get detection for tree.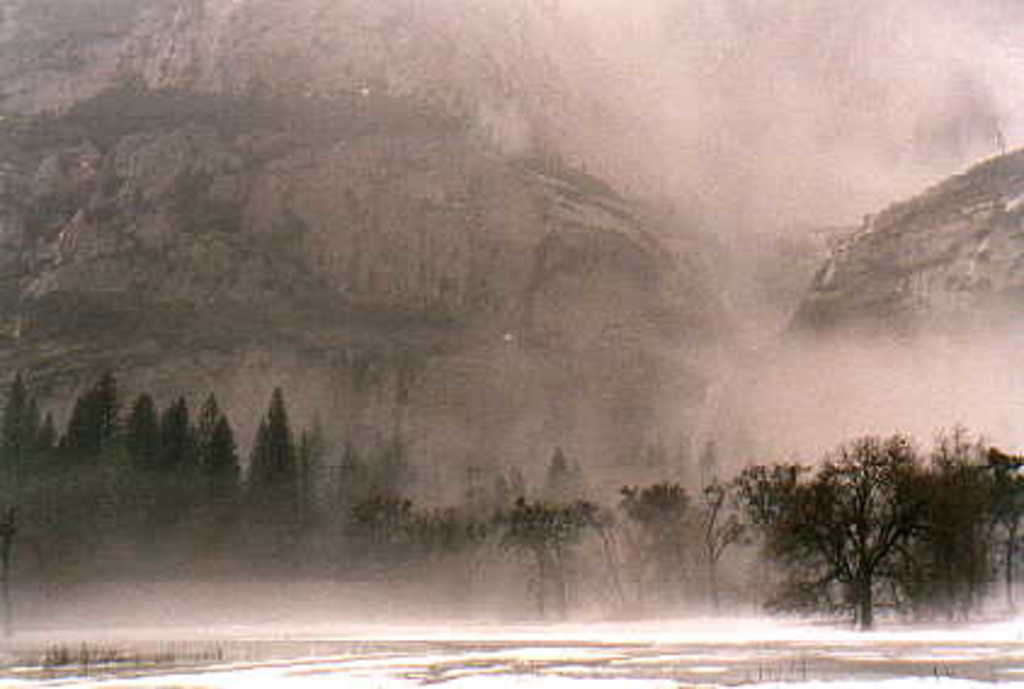
Detection: 22,395,36,446.
